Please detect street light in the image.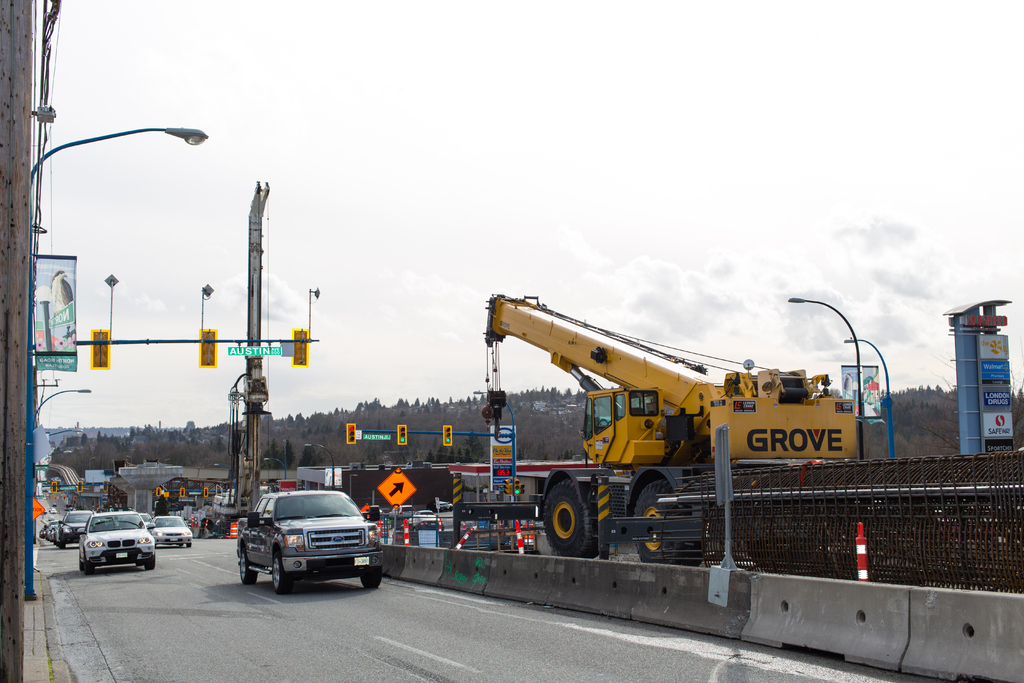
detection(785, 299, 862, 454).
